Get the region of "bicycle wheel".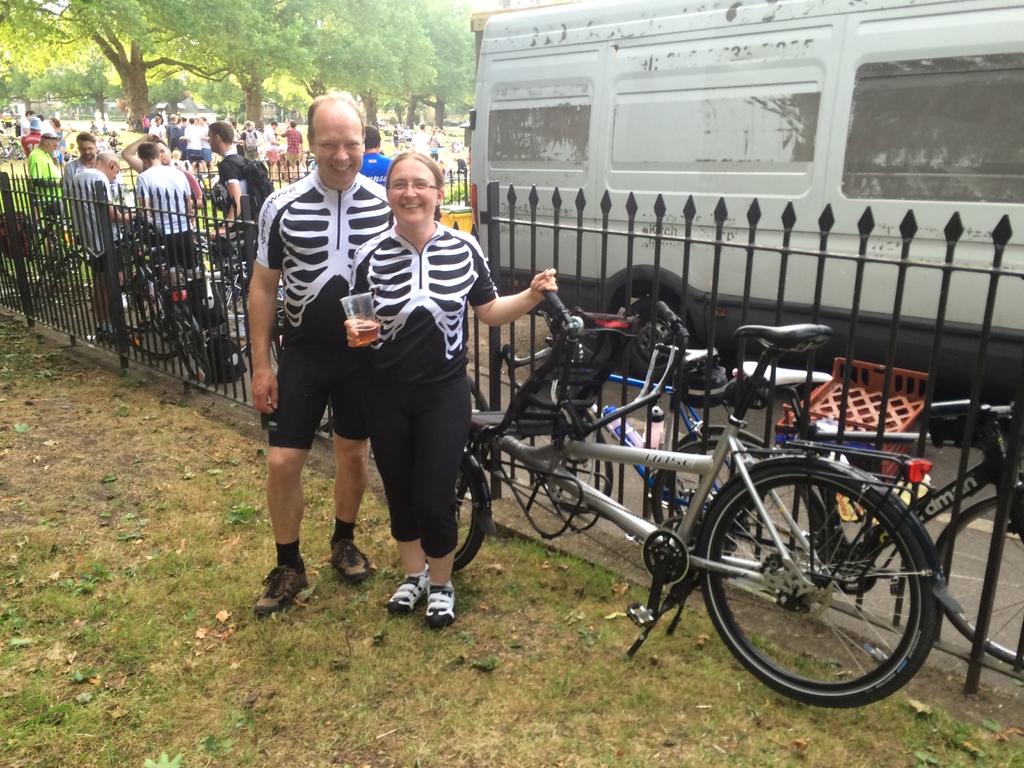
(167,297,213,386).
